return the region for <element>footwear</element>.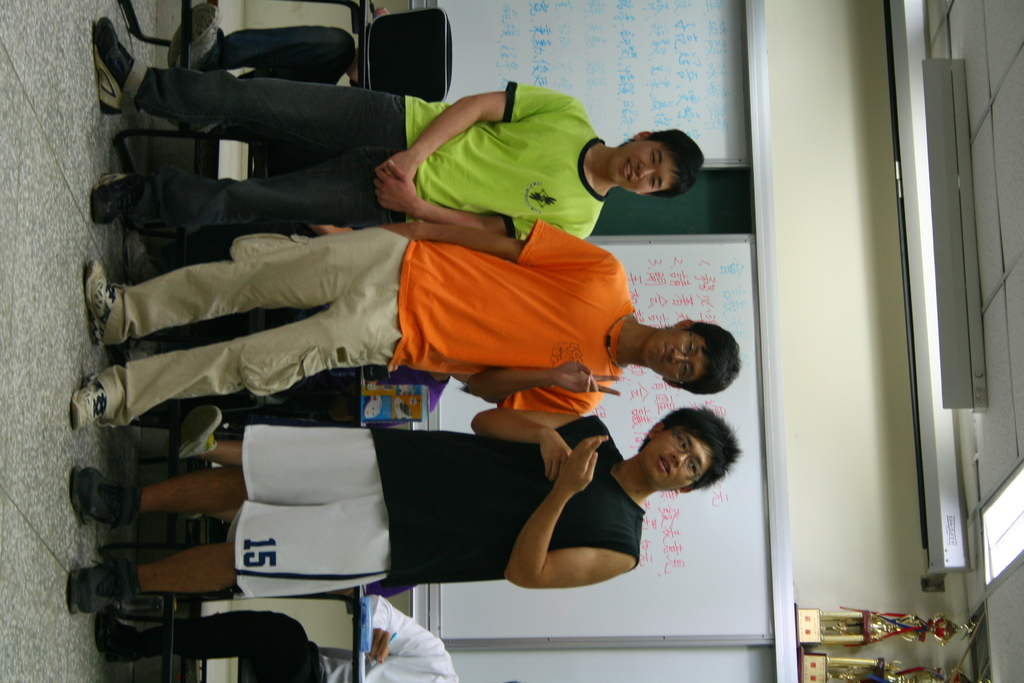
region(180, 408, 219, 457).
